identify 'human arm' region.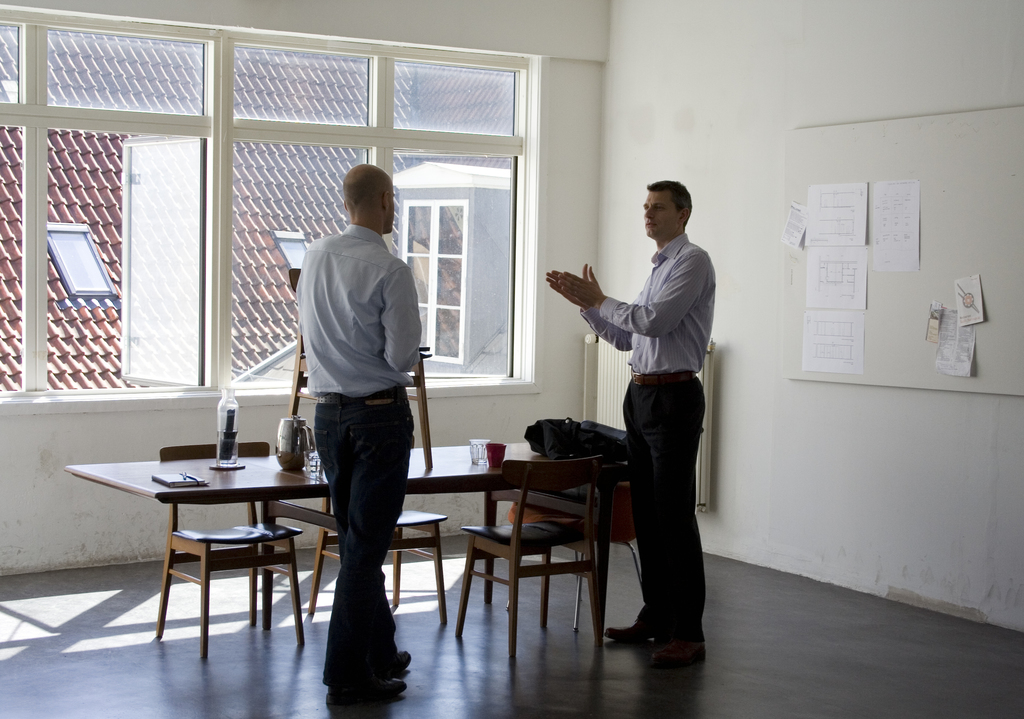
Region: Rect(381, 264, 440, 378).
